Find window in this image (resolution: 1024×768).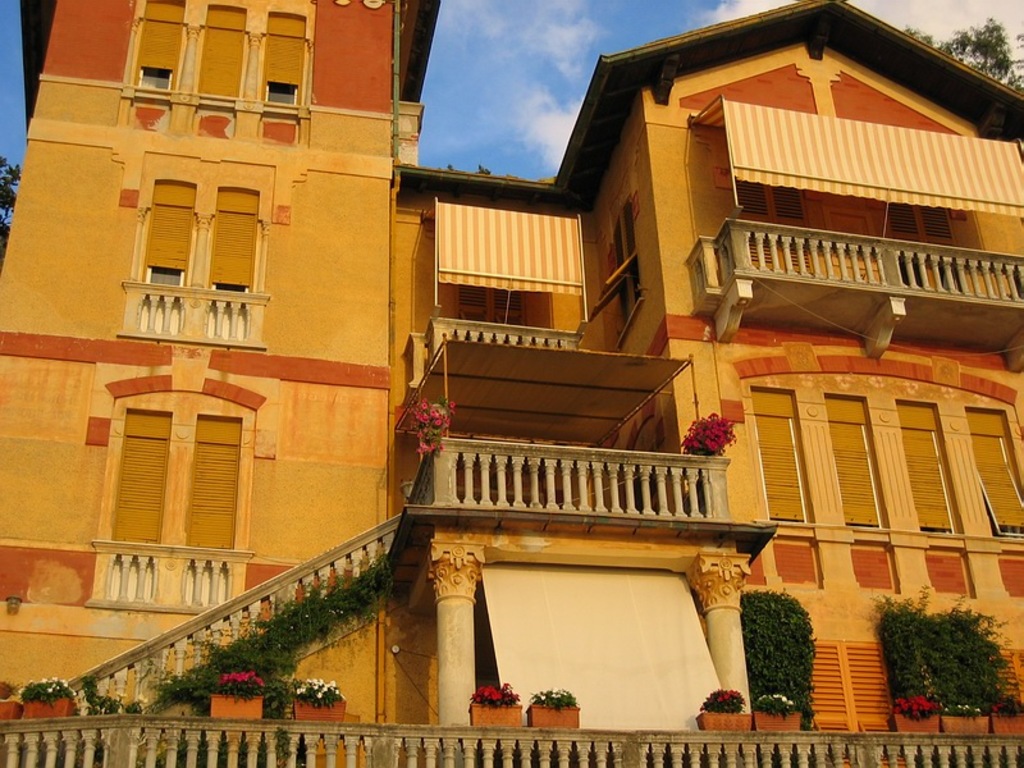
456, 278, 522, 314.
